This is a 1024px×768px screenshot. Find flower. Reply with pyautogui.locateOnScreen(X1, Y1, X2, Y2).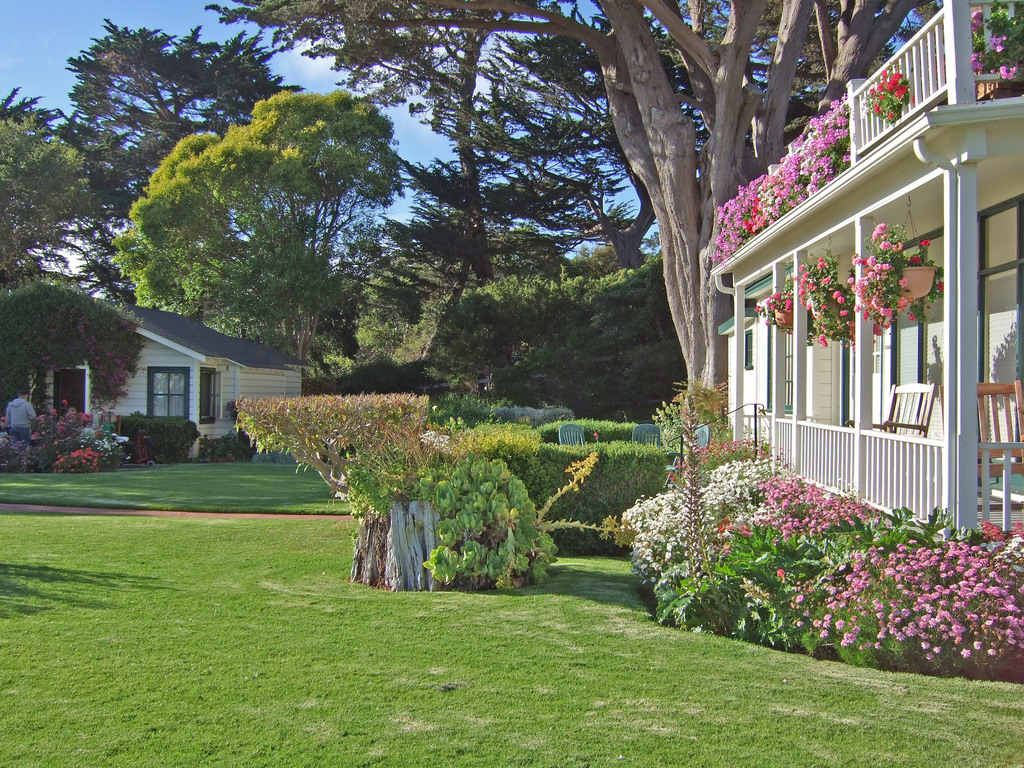
pyautogui.locateOnScreen(967, 56, 983, 72).
